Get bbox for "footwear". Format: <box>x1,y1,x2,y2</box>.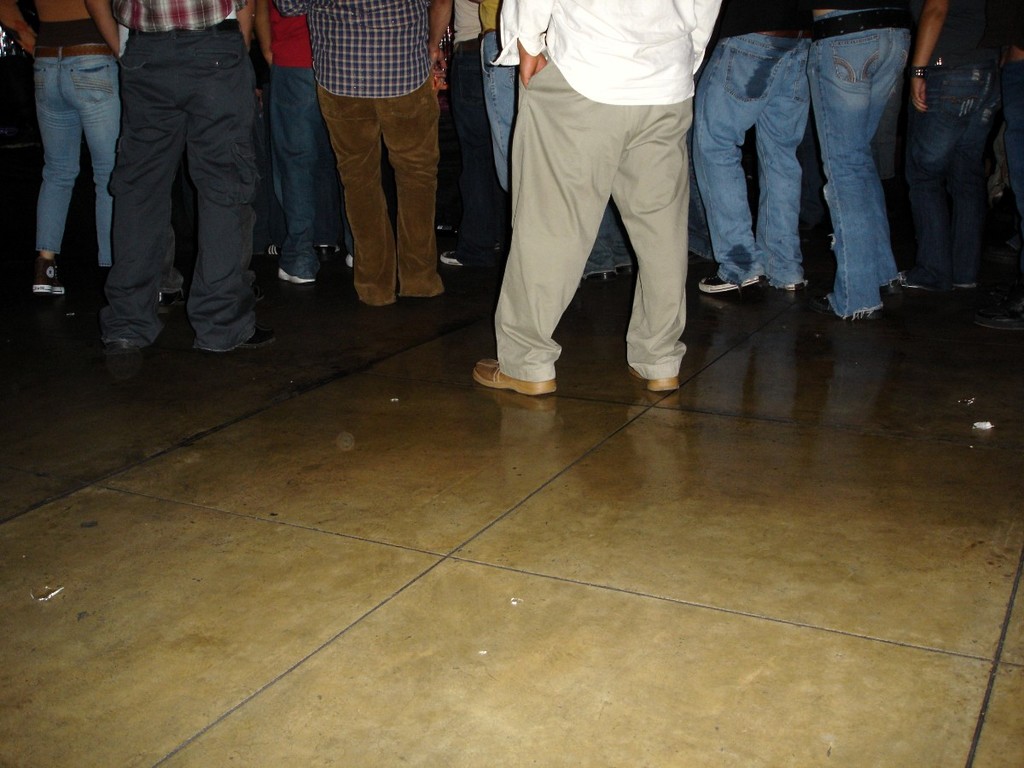
<box>630,368,680,394</box>.
